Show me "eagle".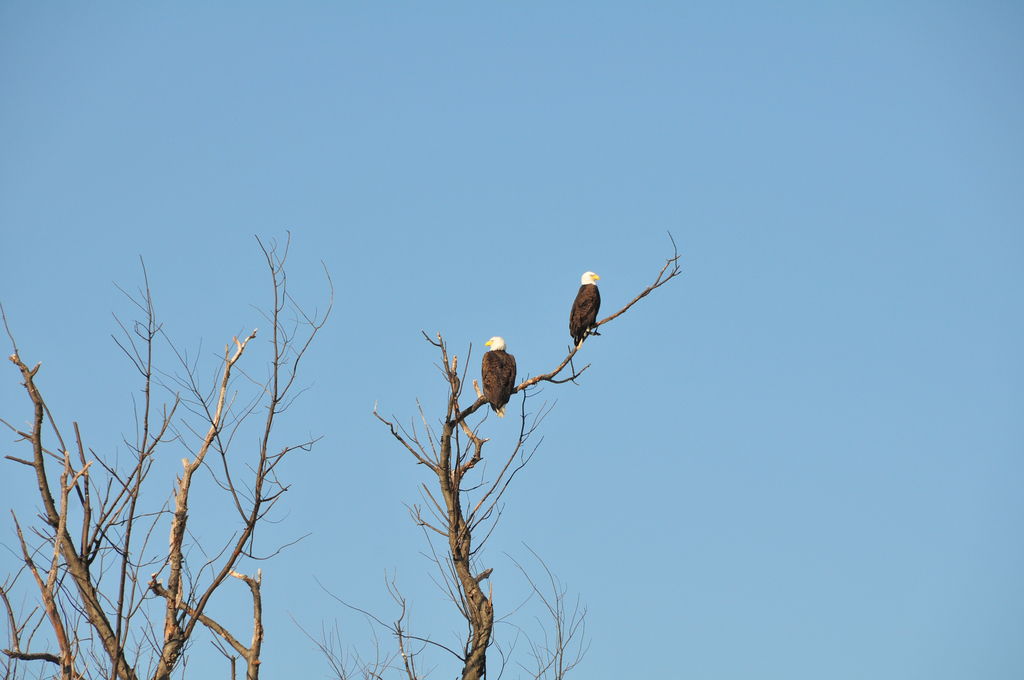
"eagle" is here: 566/268/602/350.
